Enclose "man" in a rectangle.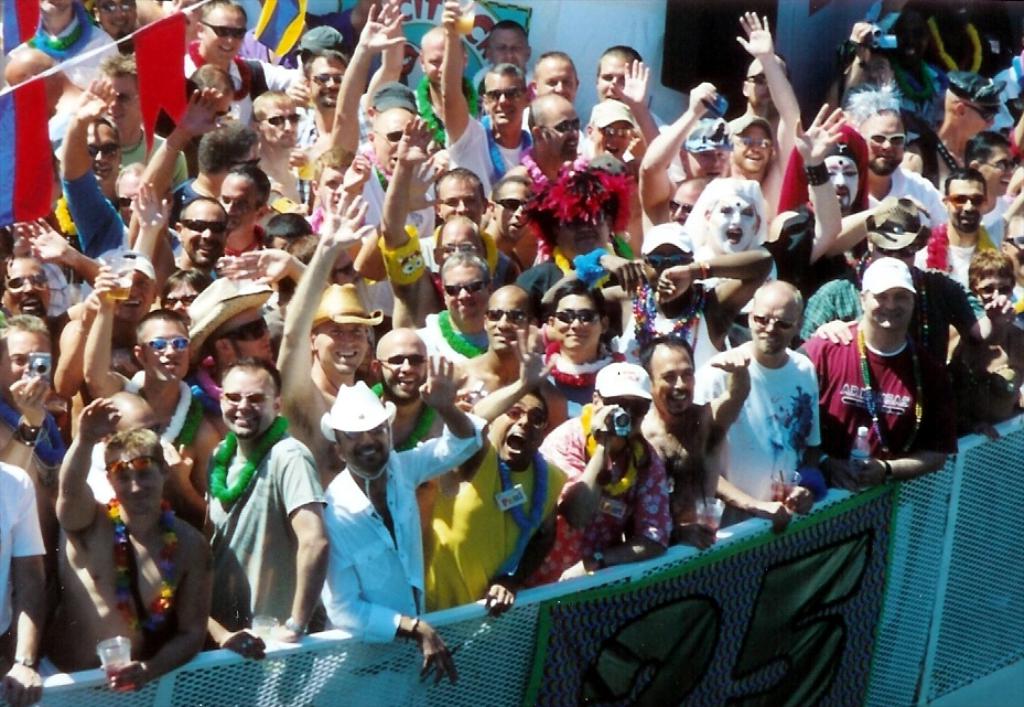
962 131 1022 225.
